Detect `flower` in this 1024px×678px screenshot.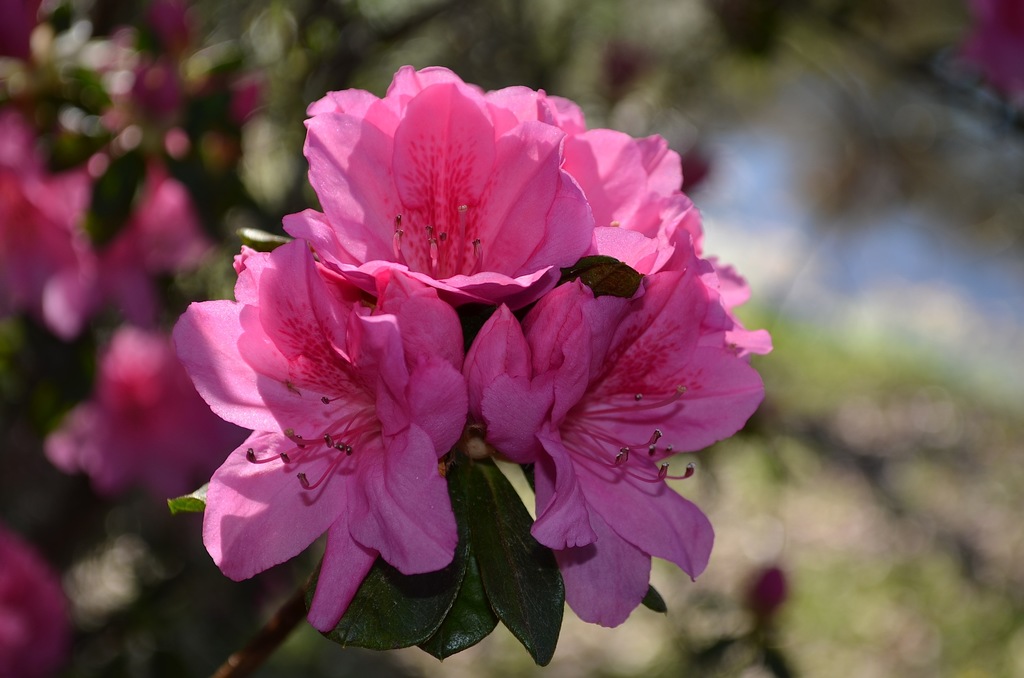
Detection: [557, 79, 744, 310].
